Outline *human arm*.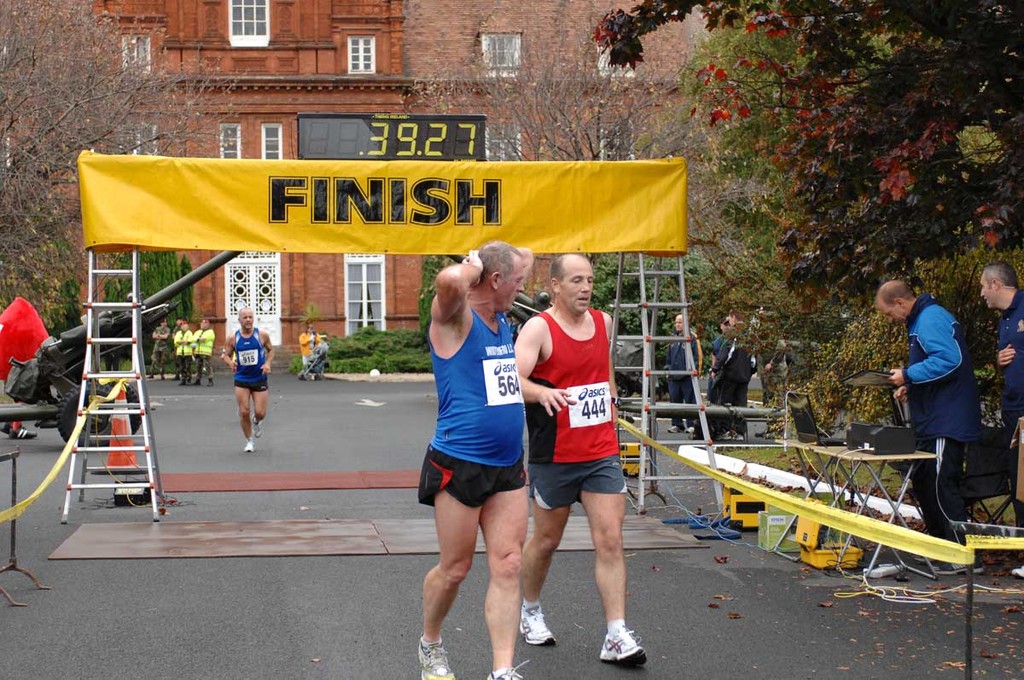
Outline: box=[886, 304, 963, 381].
